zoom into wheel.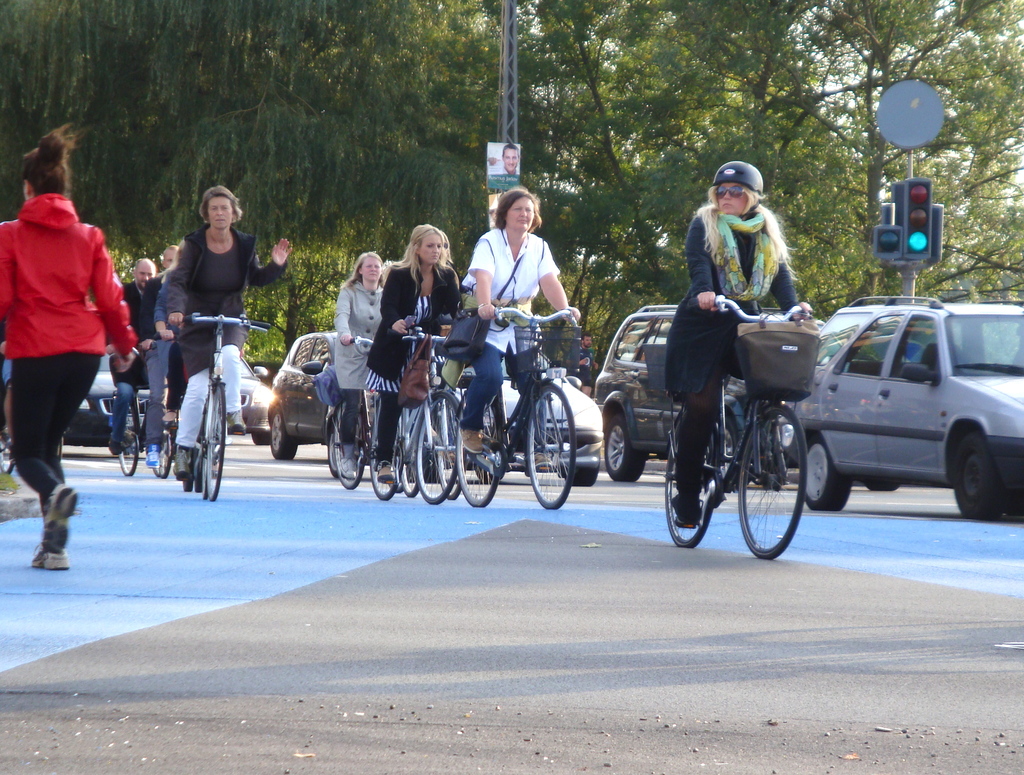
Zoom target: 335:411:363:491.
